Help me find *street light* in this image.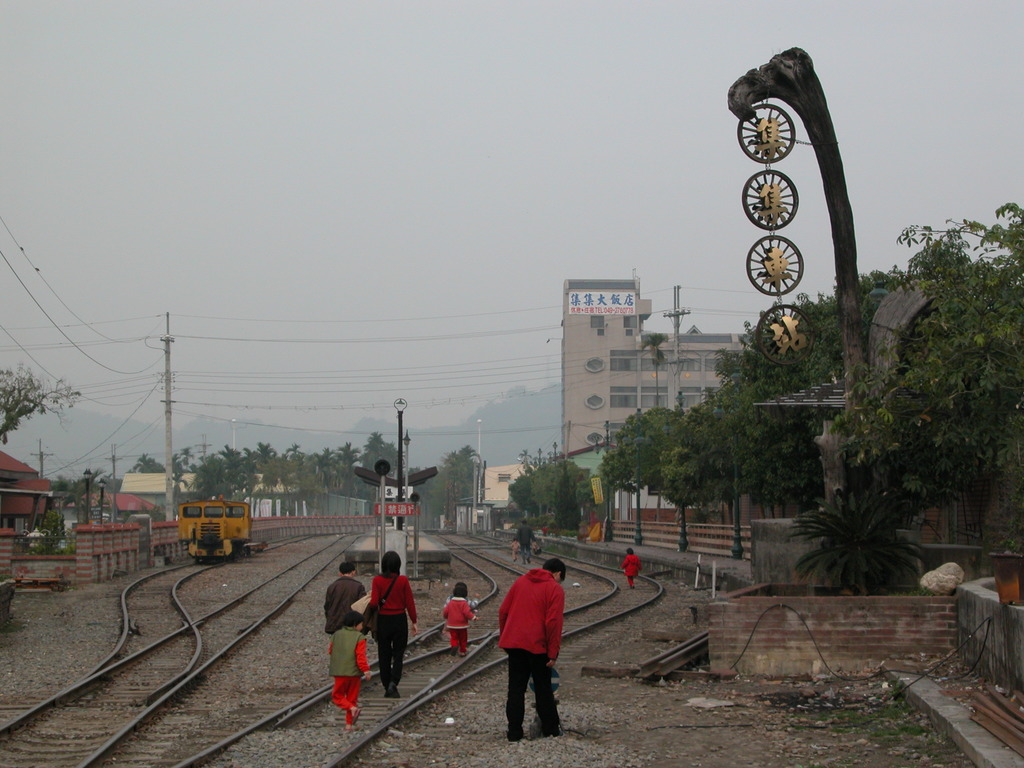
Found it: (left=661, top=384, right=688, bottom=556).
